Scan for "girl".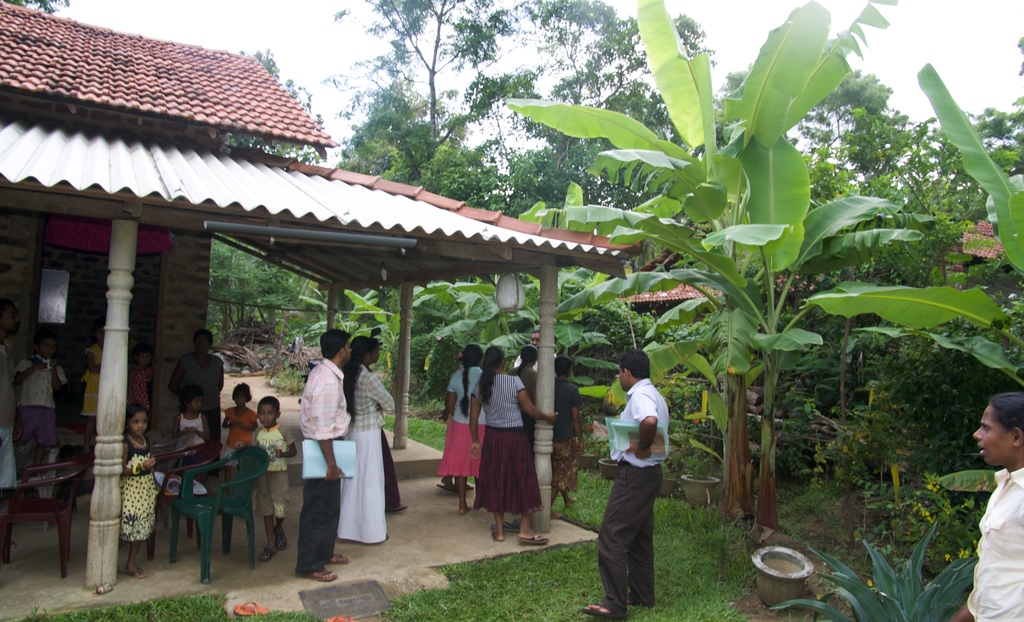
Scan result: {"x1": 122, "y1": 405, "x2": 159, "y2": 577}.
